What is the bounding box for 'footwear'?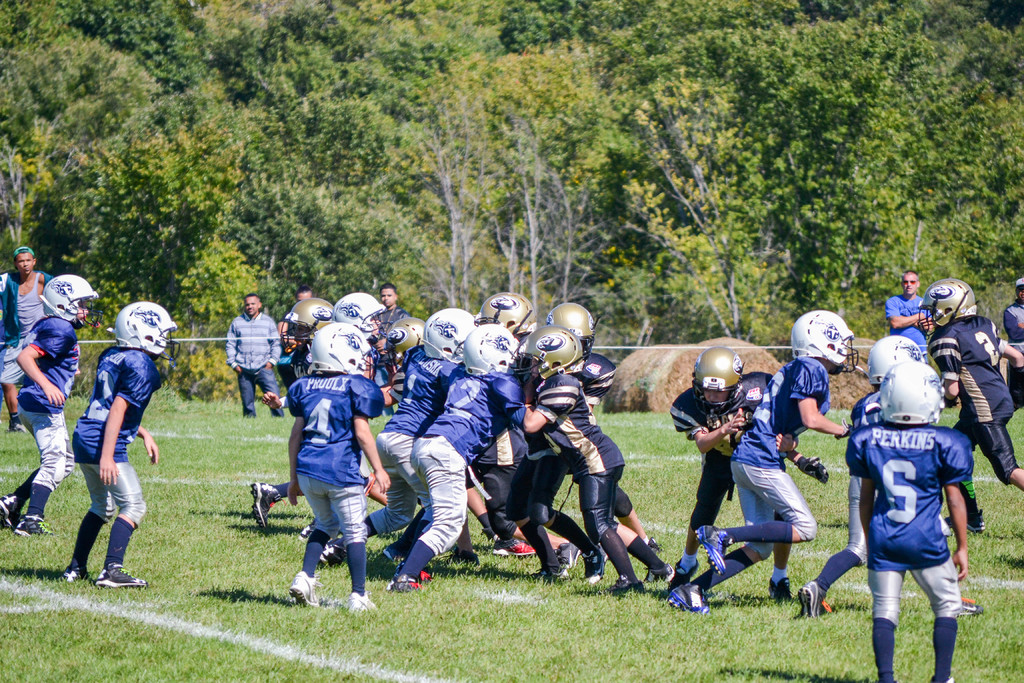
box(551, 538, 582, 577).
